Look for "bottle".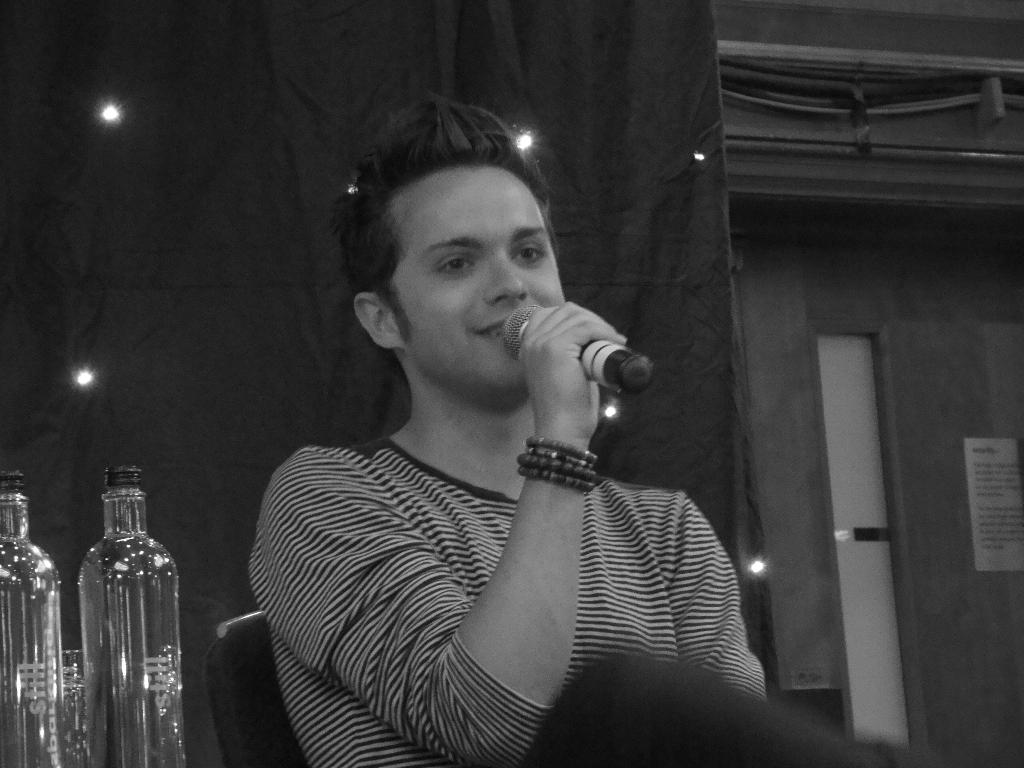
Found: x1=0 y1=469 x2=69 y2=767.
